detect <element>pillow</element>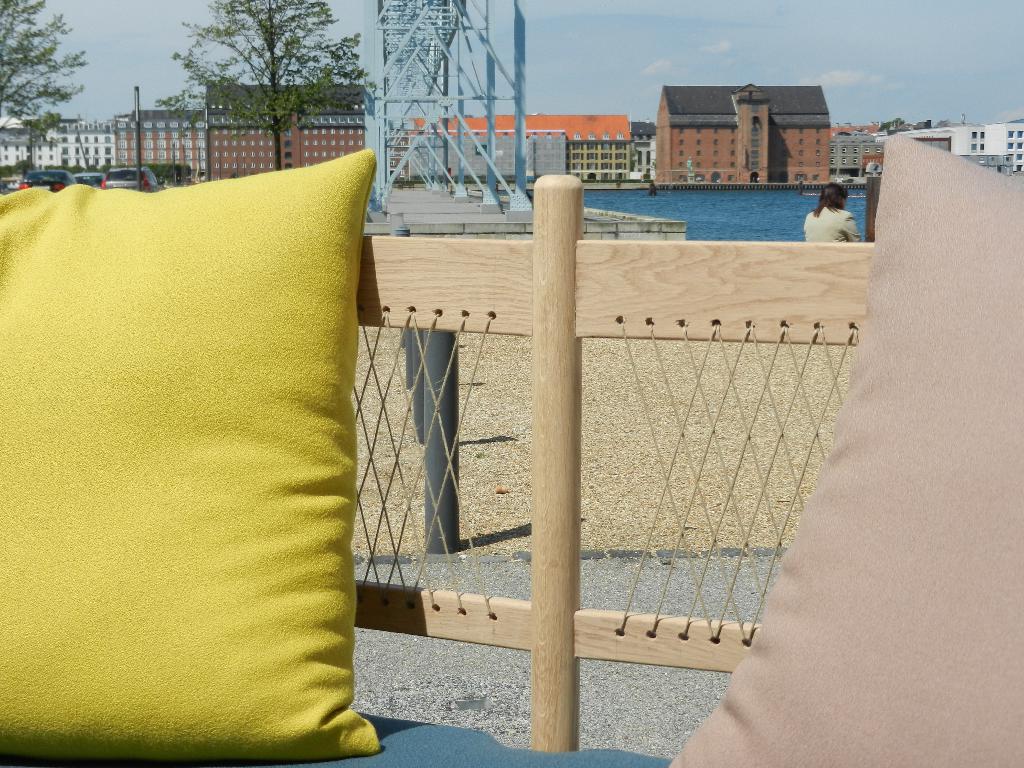
pyautogui.locateOnScreen(650, 131, 1023, 767)
